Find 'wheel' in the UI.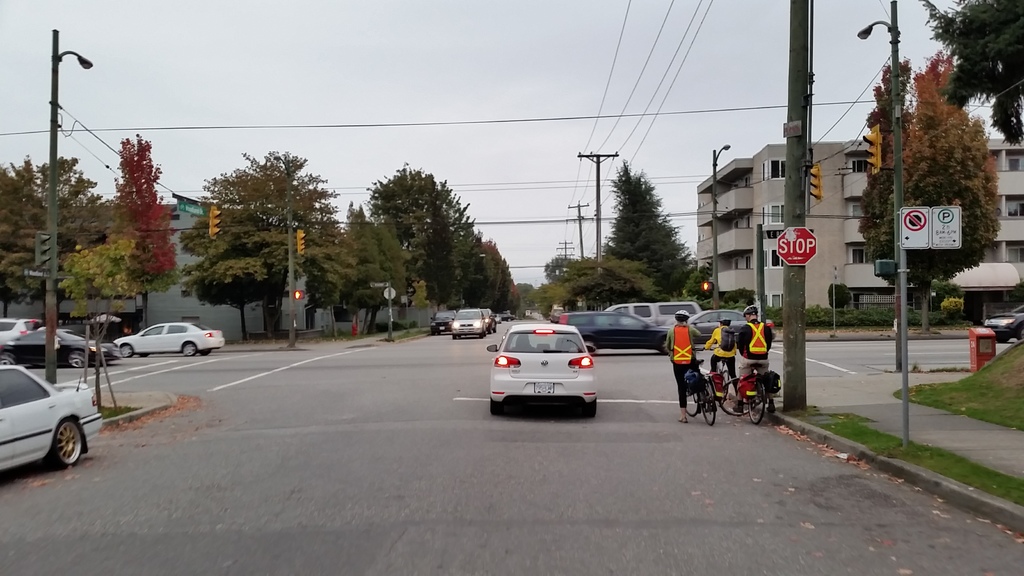
UI element at BBox(723, 372, 731, 404).
